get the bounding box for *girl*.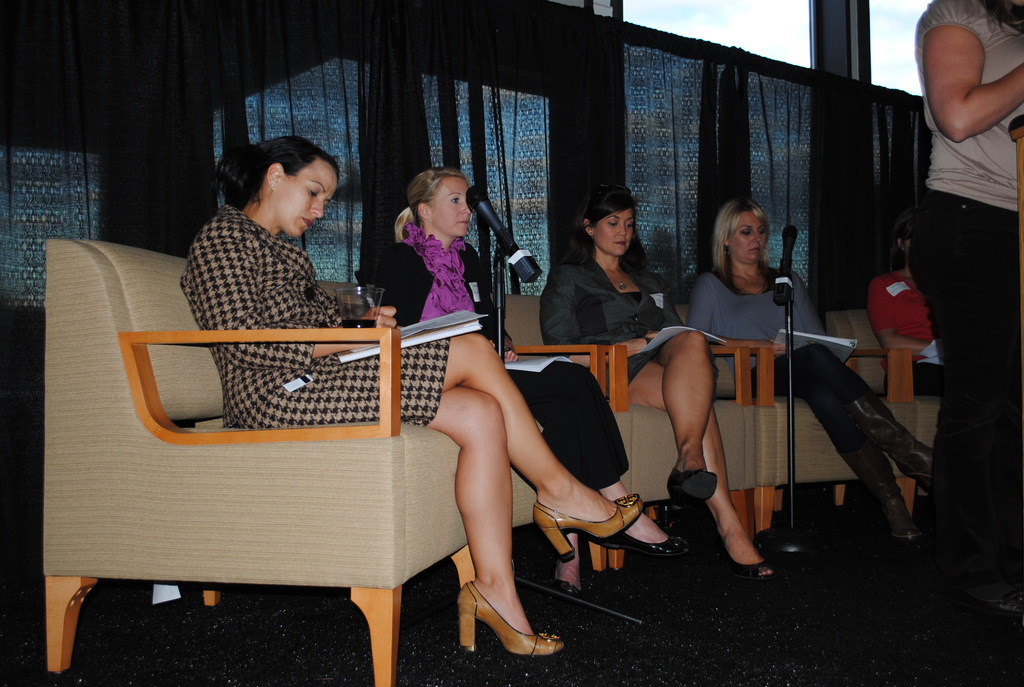
box(177, 138, 643, 658).
